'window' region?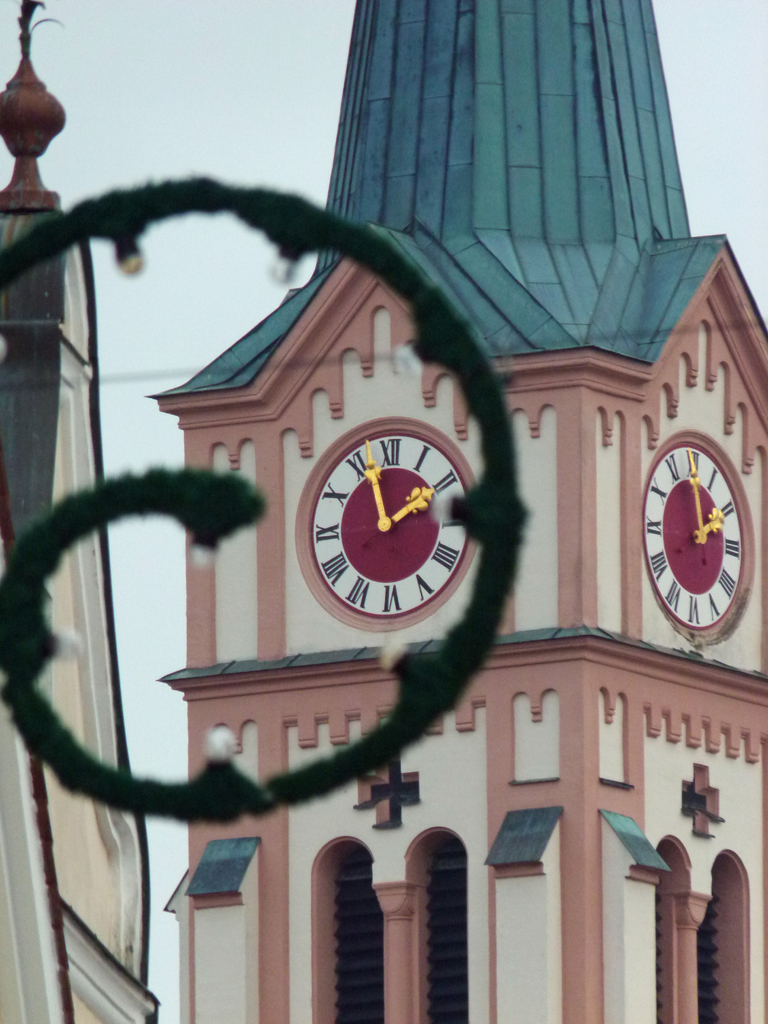
(700, 848, 751, 1021)
